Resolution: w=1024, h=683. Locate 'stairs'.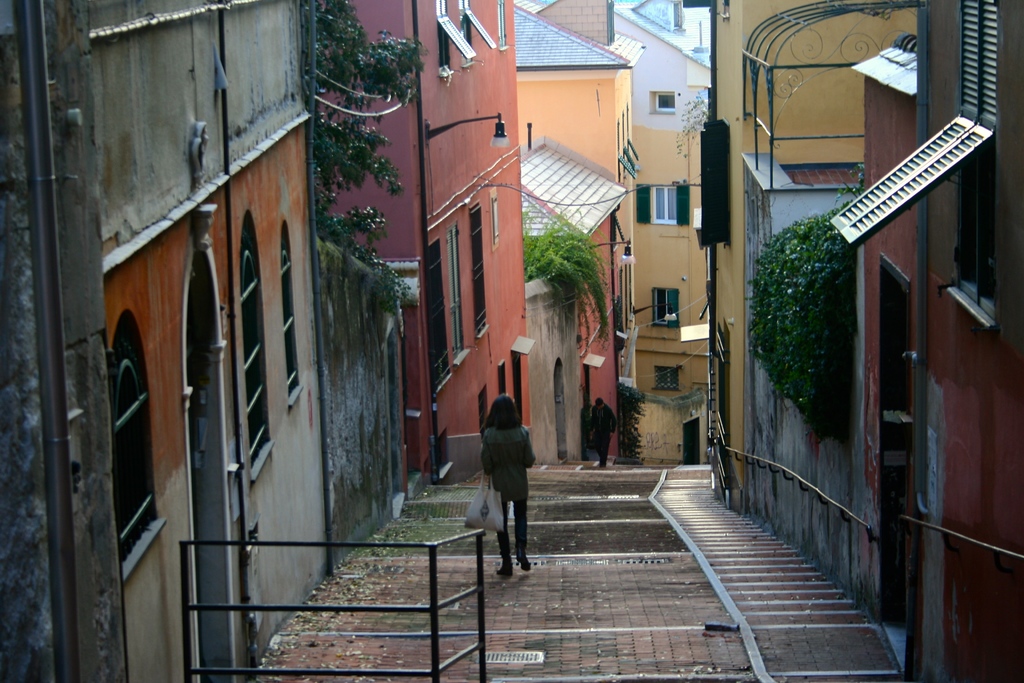
644, 460, 906, 682.
